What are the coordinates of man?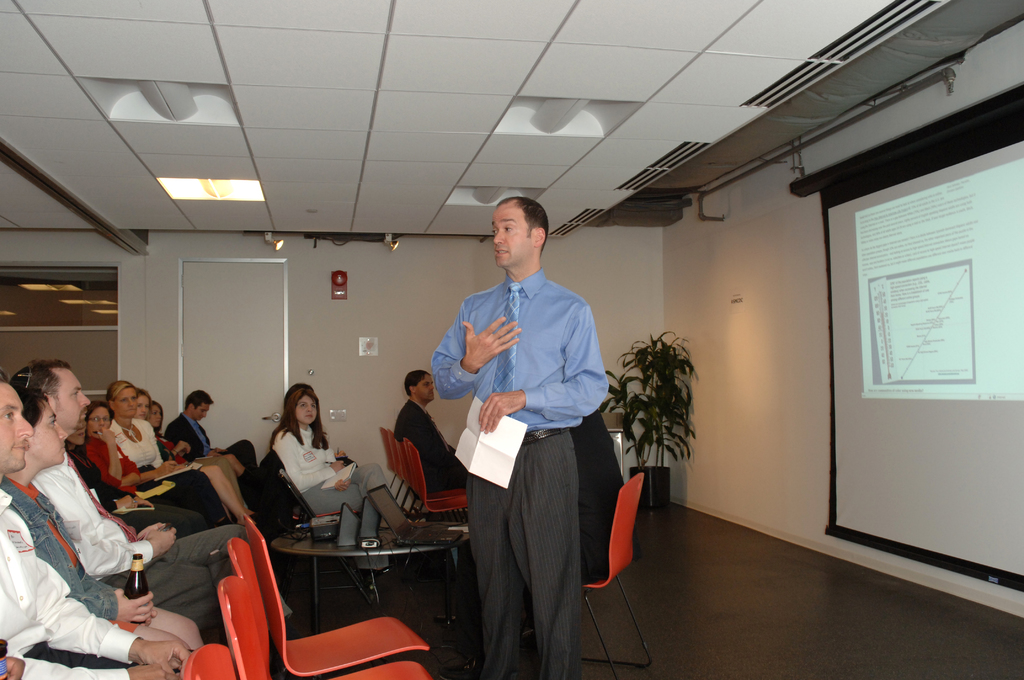
{"x1": 0, "y1": 372, "x2": 223, "y2": 679}.
